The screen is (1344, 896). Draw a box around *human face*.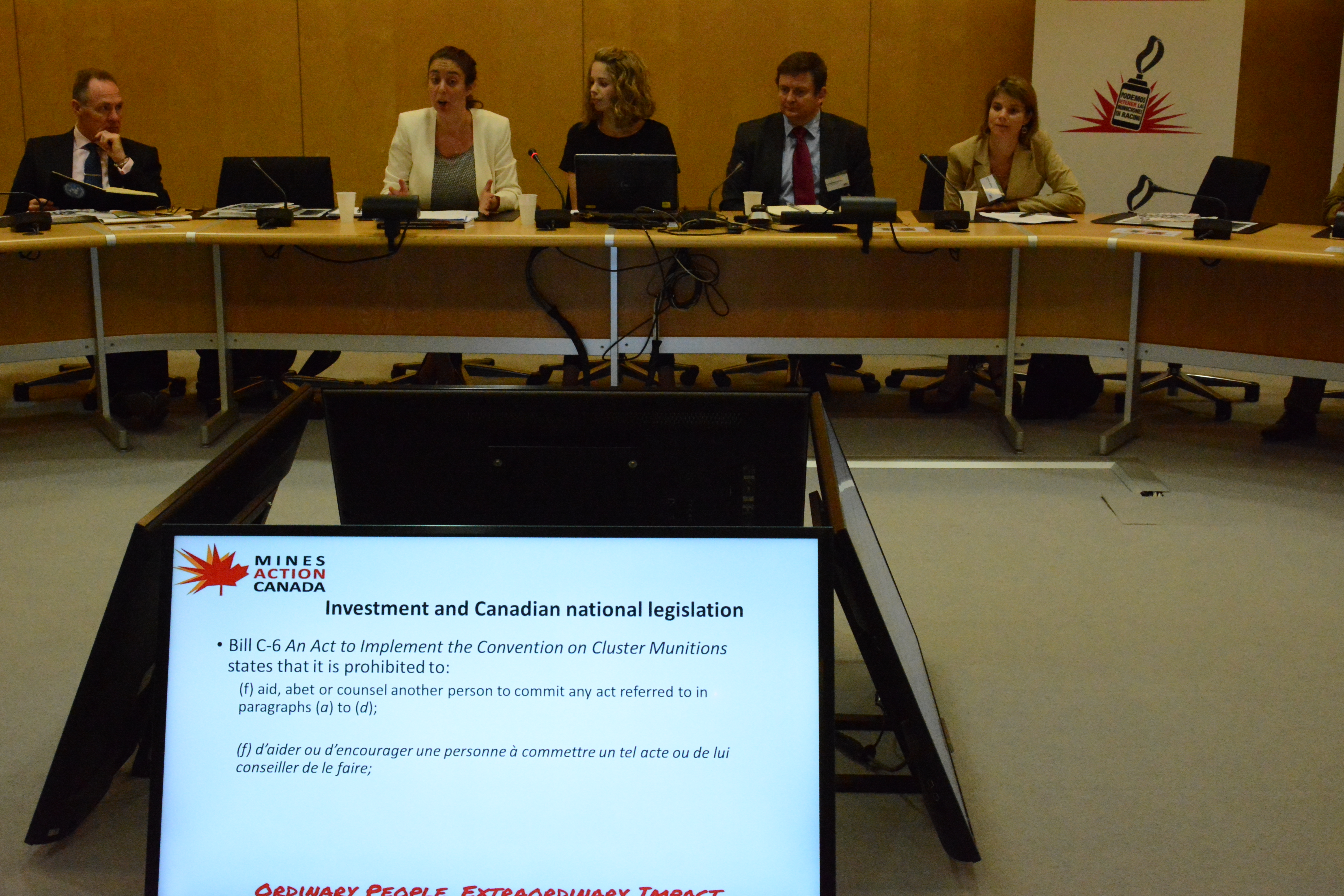
box(222, 20, 229, 30).
